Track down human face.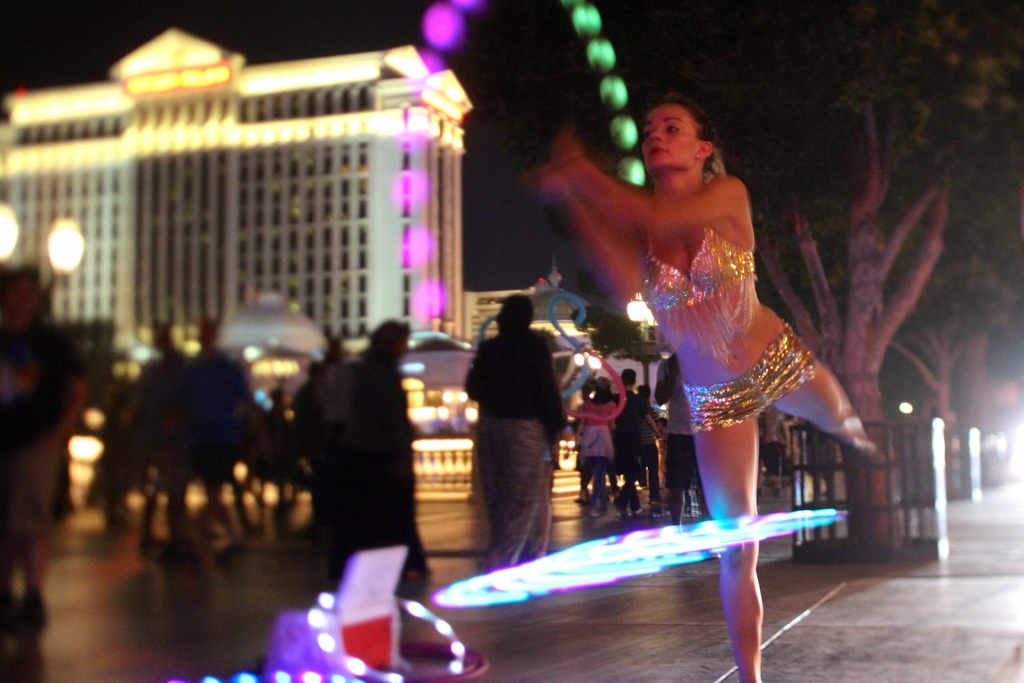
Tracked to bbox=(642, 105, 697, 168).
